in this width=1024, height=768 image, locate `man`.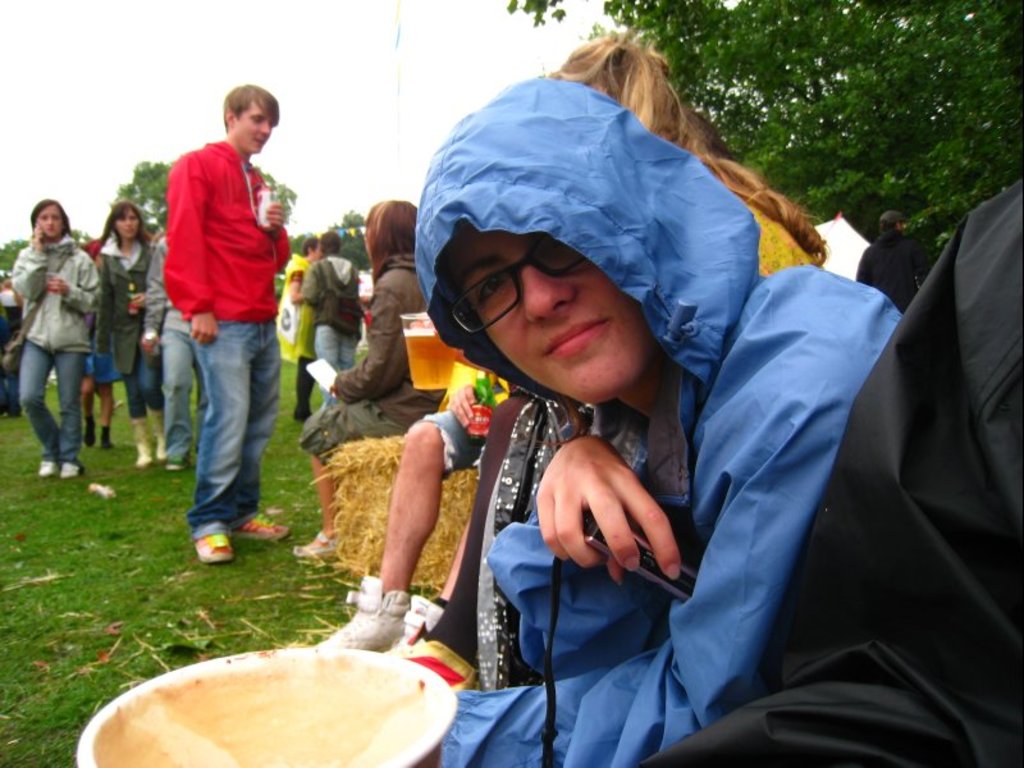
Bounding box: l=136, t=96, r=300, b=570.
